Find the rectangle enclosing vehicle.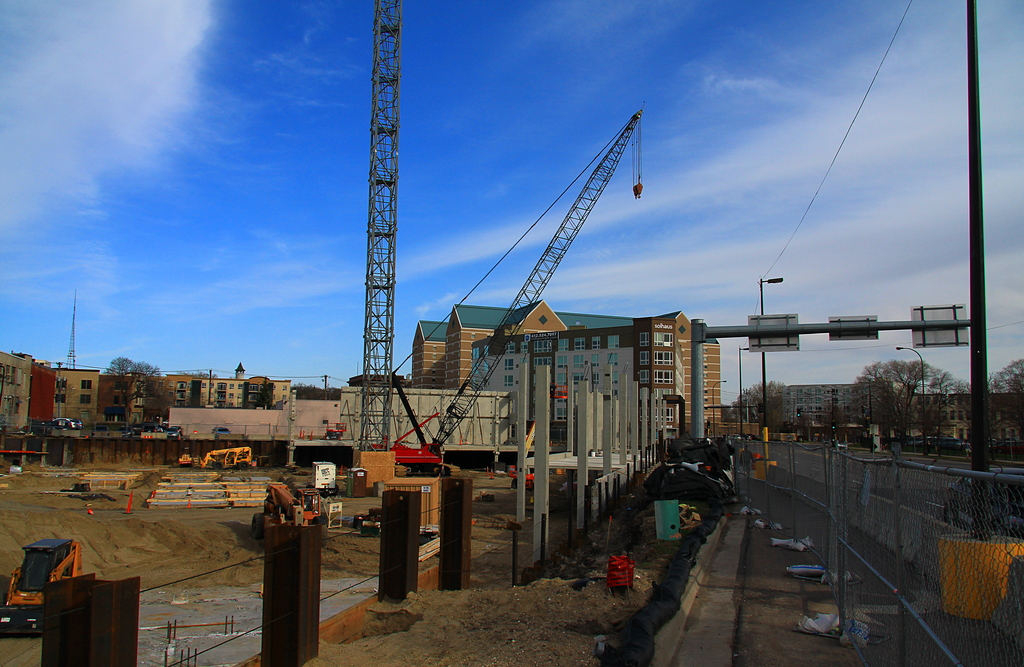
select_region(247, 479, 328, 543).
